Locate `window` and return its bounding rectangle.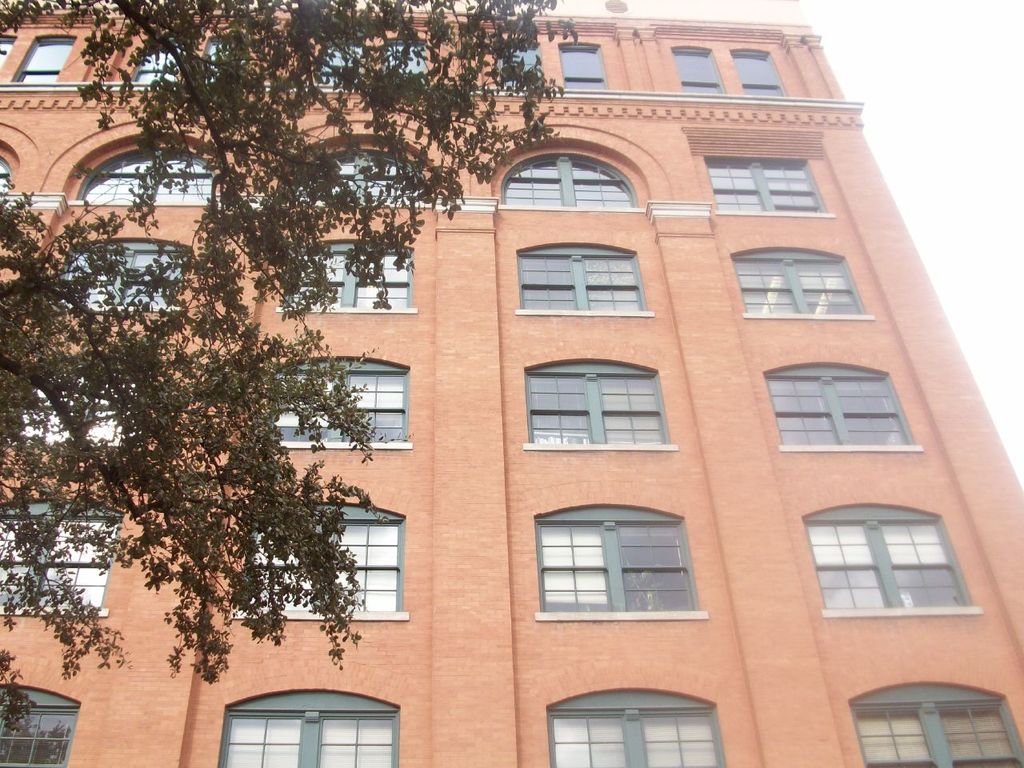
[x1=557, y1=37, x2=606, y2=93].
